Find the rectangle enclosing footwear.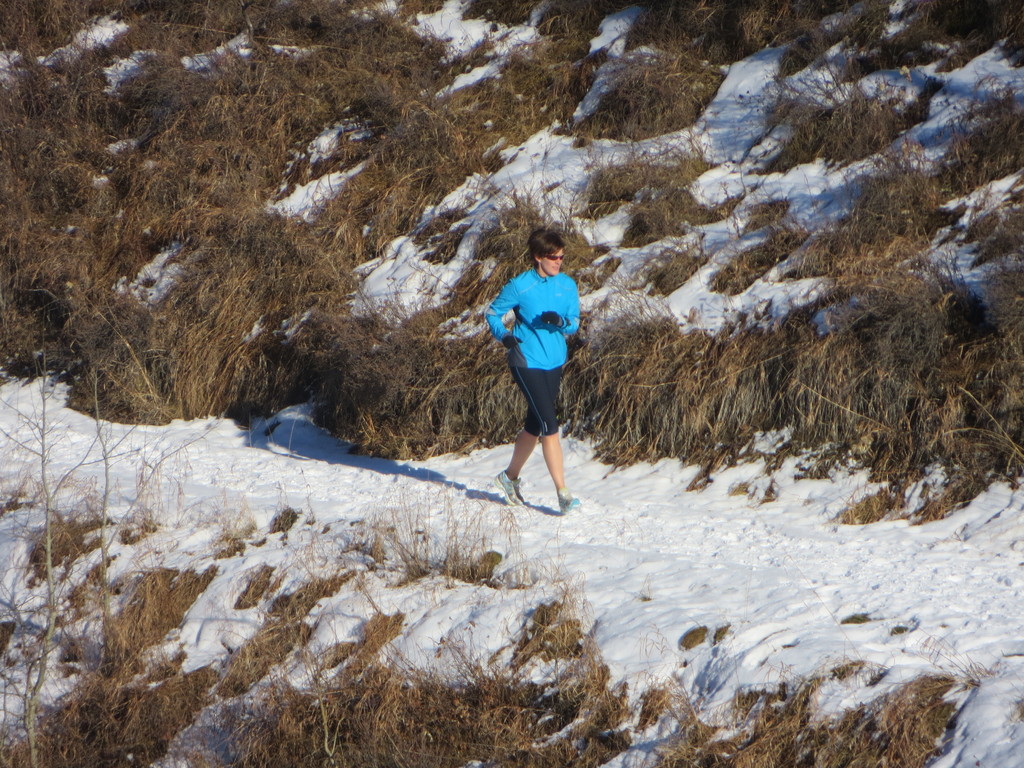
491:464:529:502.
